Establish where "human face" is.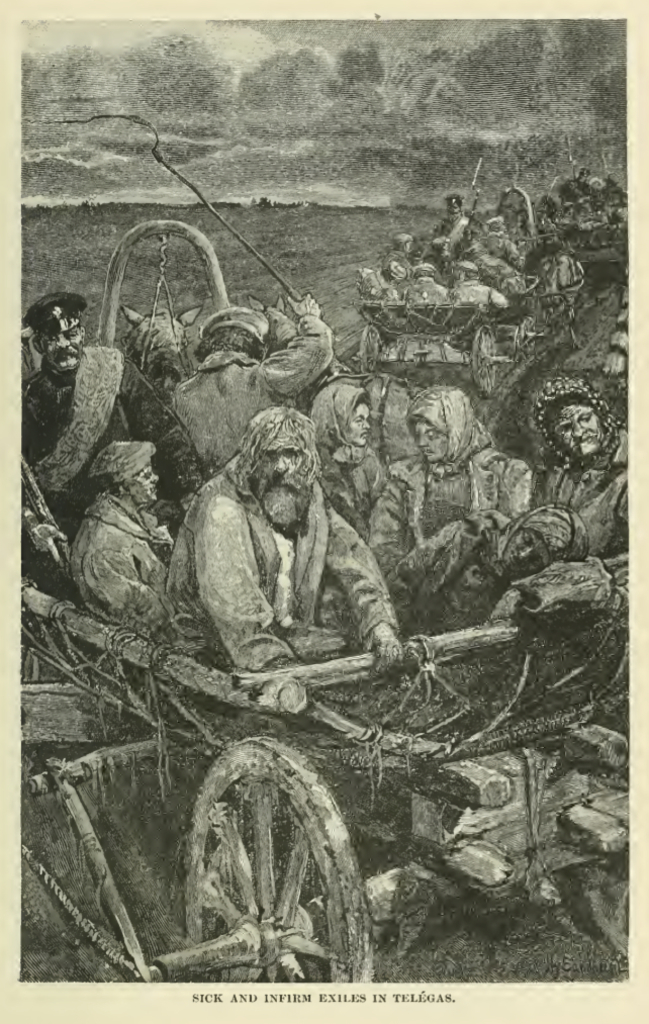
Established at x1=138, y1=457, x2=165, y2=497.
